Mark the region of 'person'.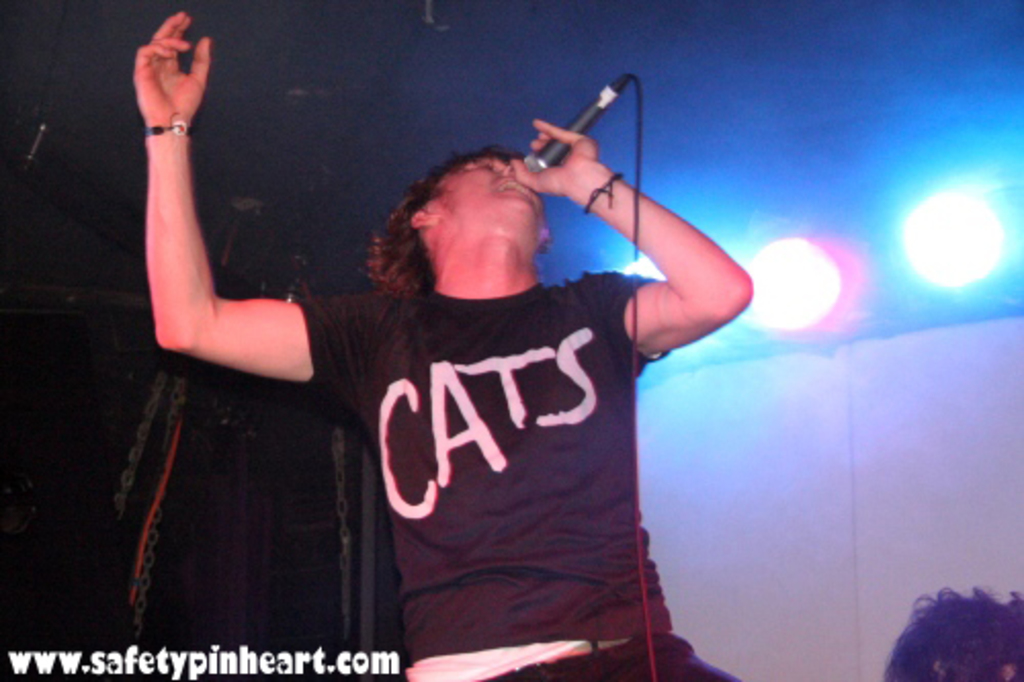
Region: {"x1": 131, "y1": 14, "x2": 752, "y2": 680}.
